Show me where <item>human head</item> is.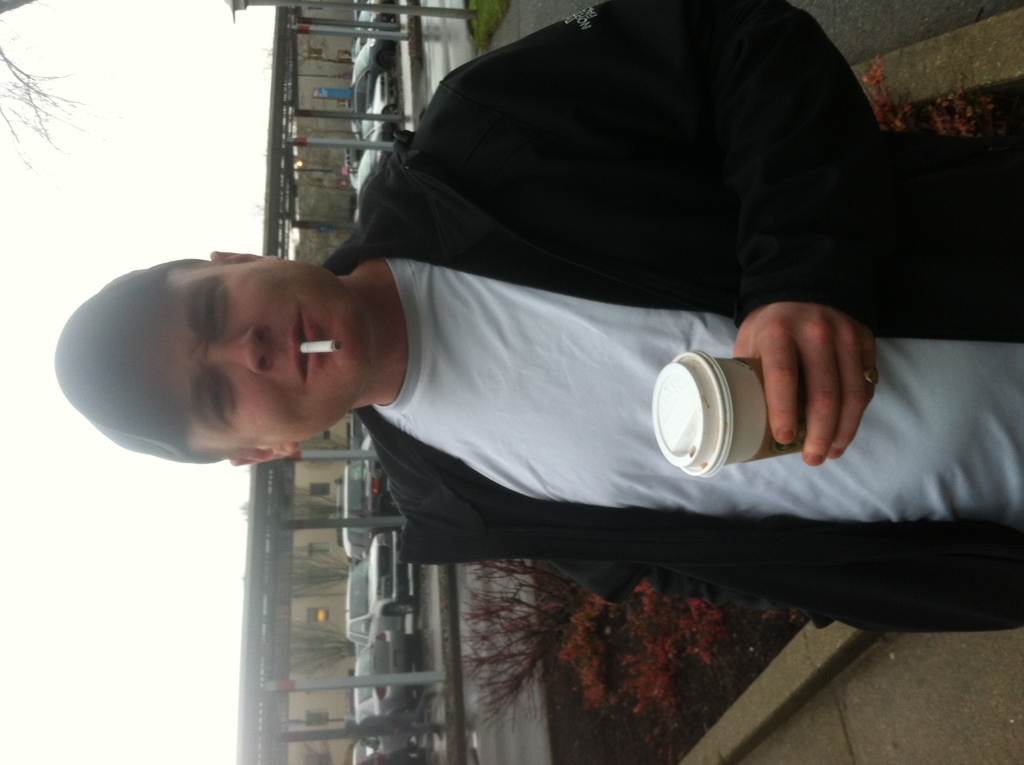
<item>human head</item> is at x1=103 y1=241 x2=415 y2=464.
